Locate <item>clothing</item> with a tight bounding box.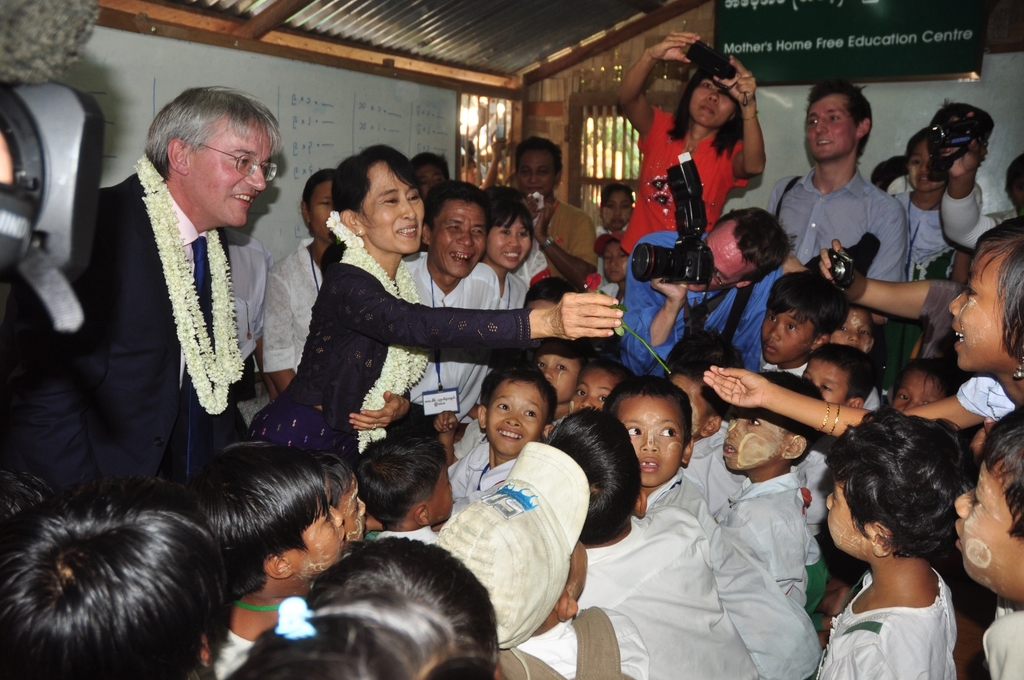
(243, 241, 531, 467).
